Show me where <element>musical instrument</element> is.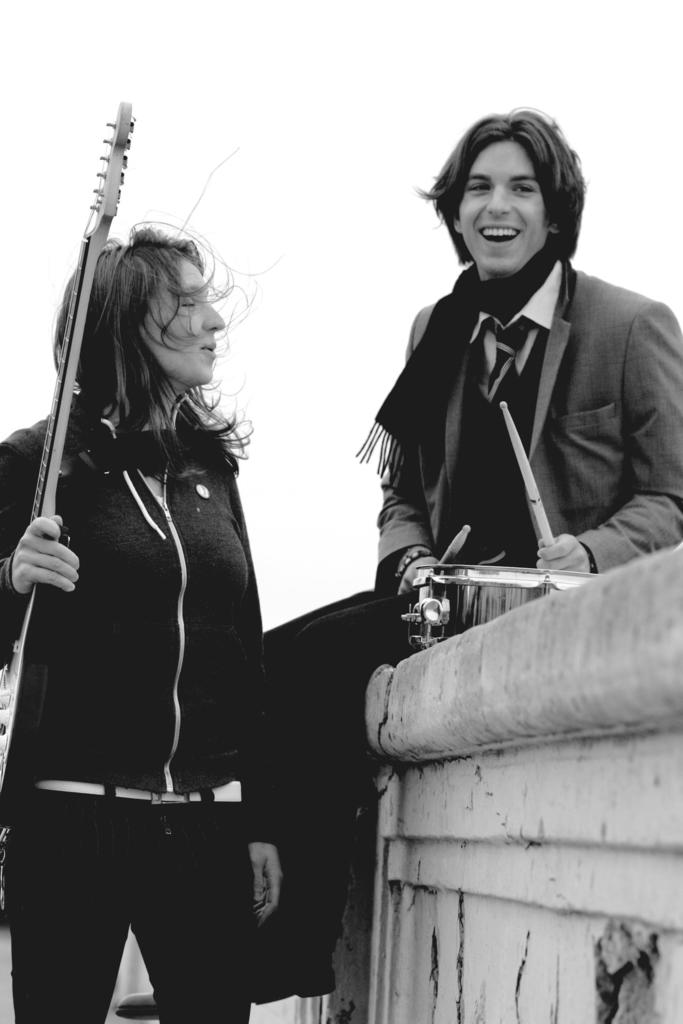
<element>musical instrument</element> is at BBox(404, 554, 614, 648).
